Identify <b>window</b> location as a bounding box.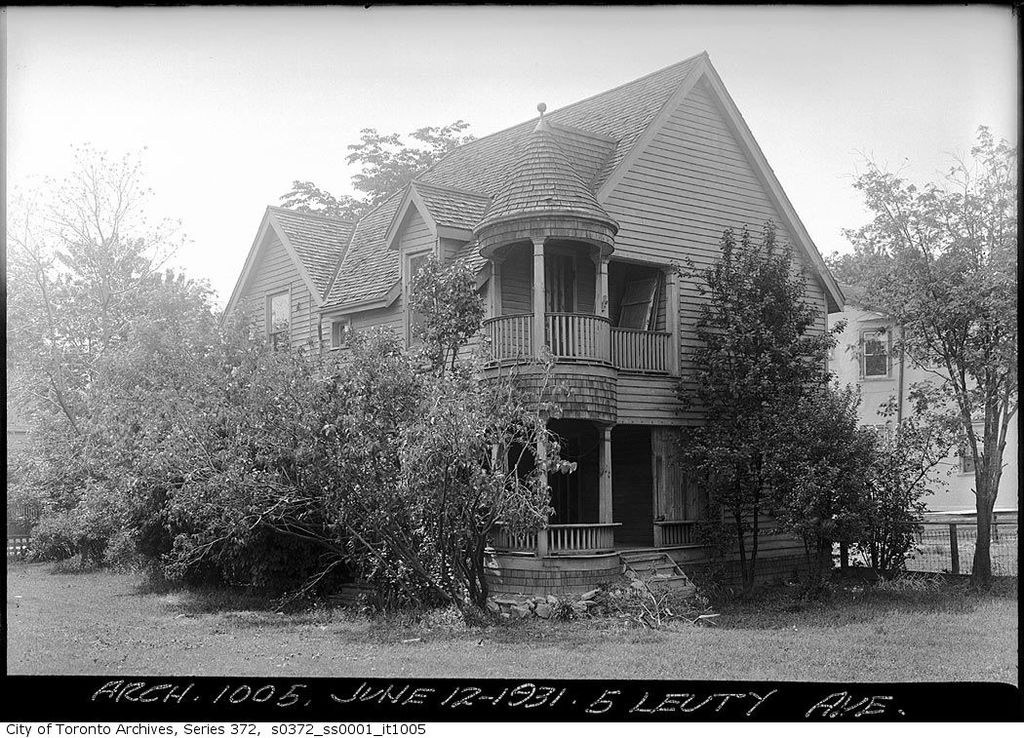
613, 254, 678, 353.
